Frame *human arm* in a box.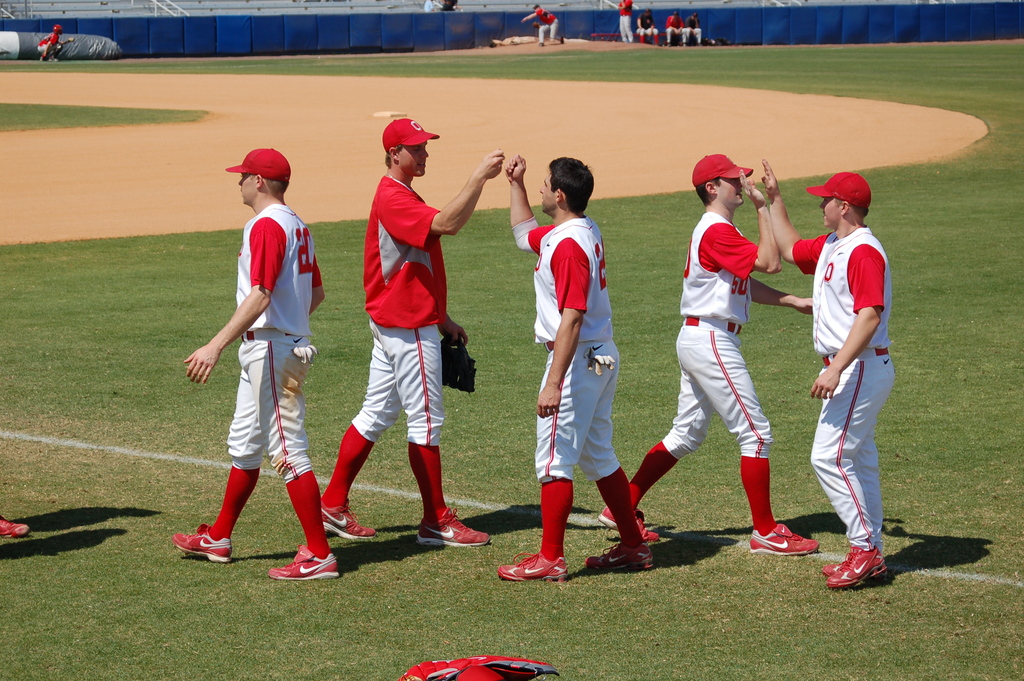
(180,214,286,386).
